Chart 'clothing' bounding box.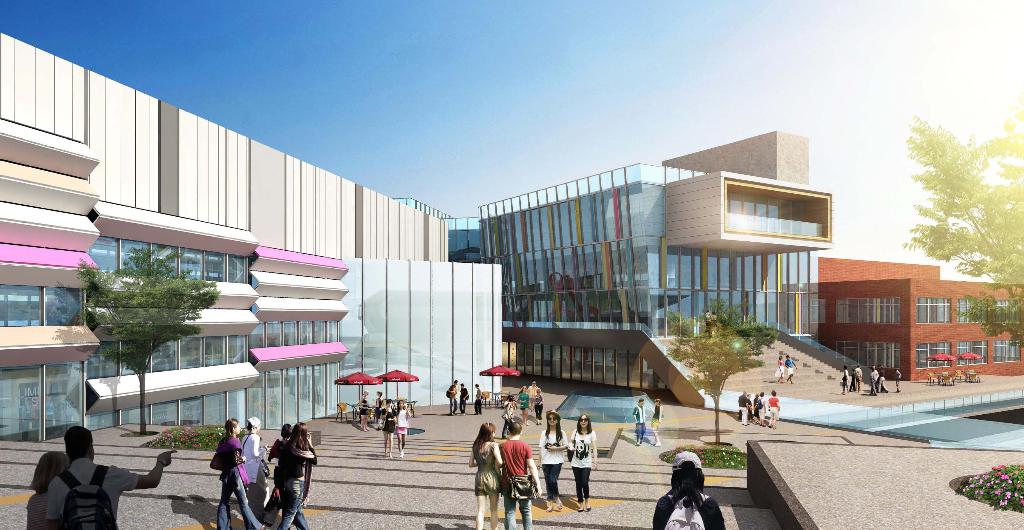
Charted: (509, 401, 516, 420).
